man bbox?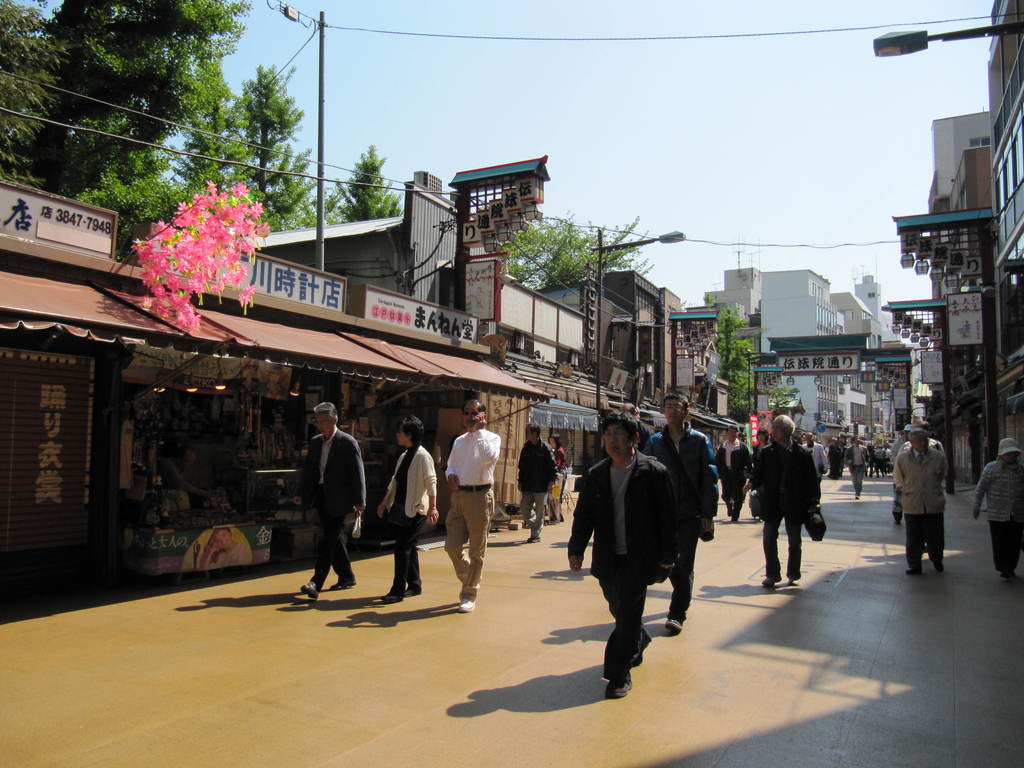
{"left": 568, "top": 412, "right": 676, "bottom": 699}
